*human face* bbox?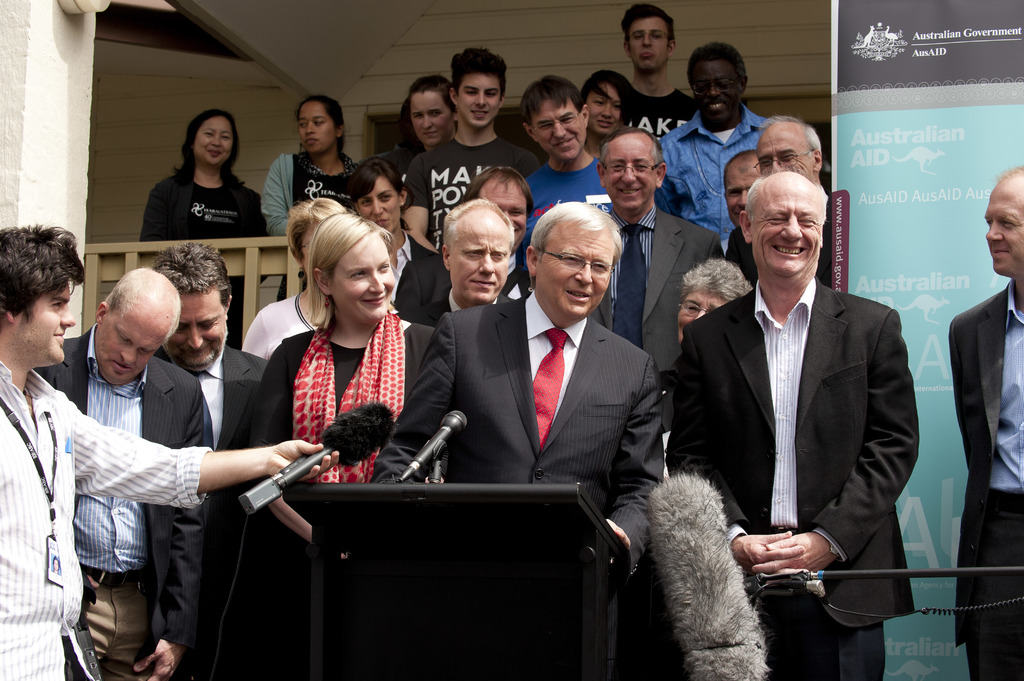
locate(584, 79, 623, 127)
